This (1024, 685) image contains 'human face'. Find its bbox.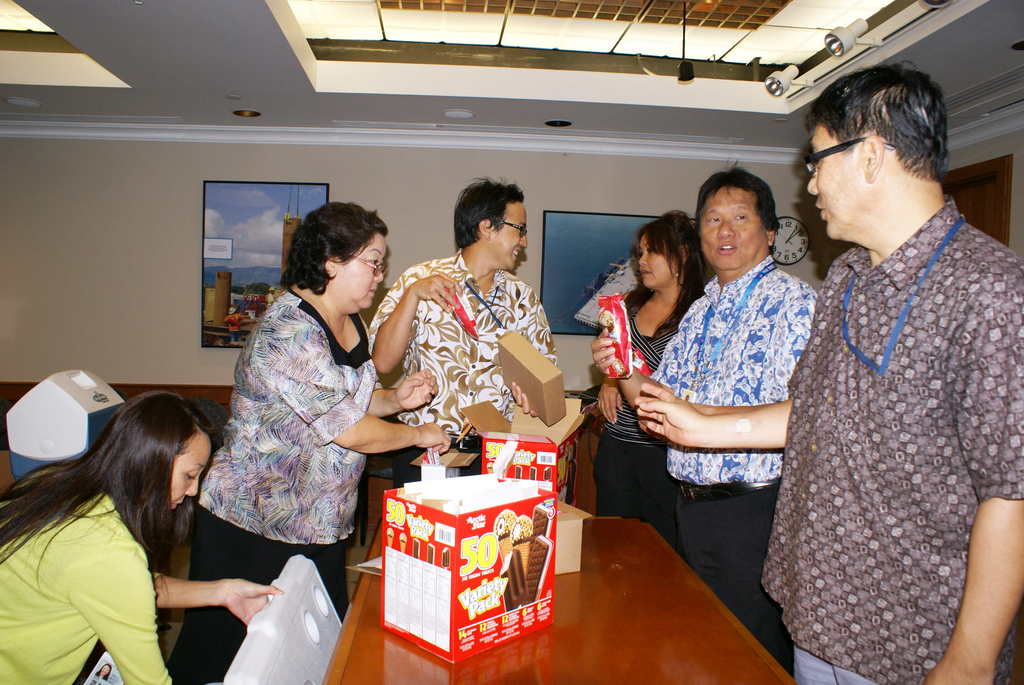
left=808, top=120, right=871, bottom=230.
